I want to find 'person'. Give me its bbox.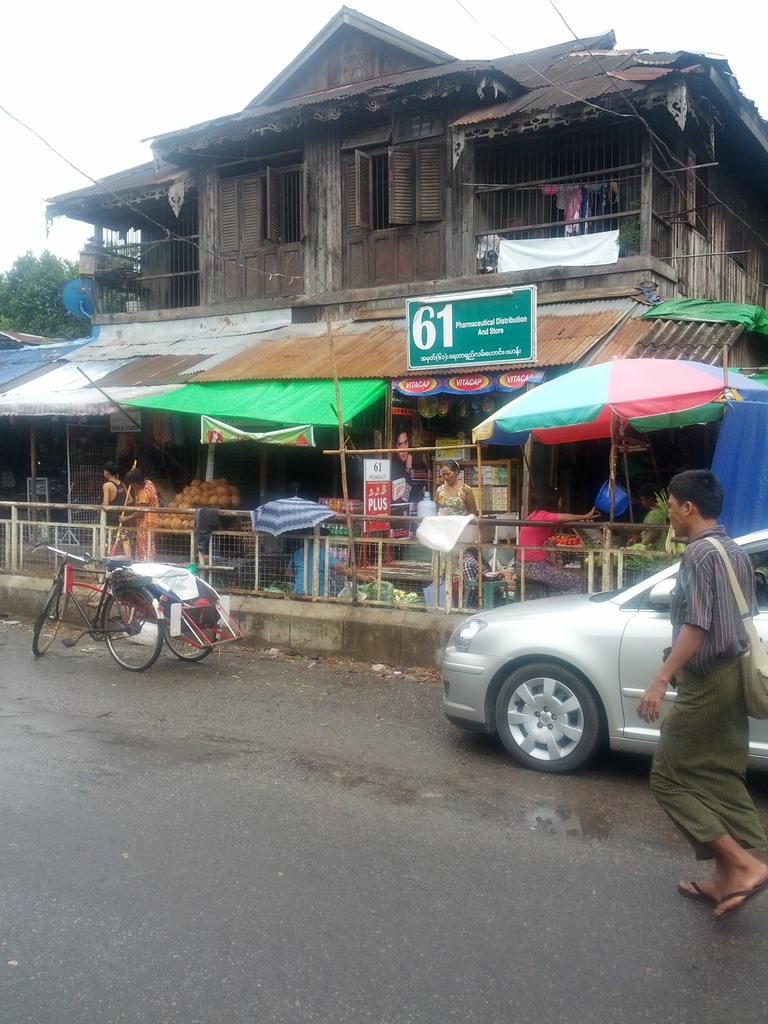
box(425, 458, 477, 608).
